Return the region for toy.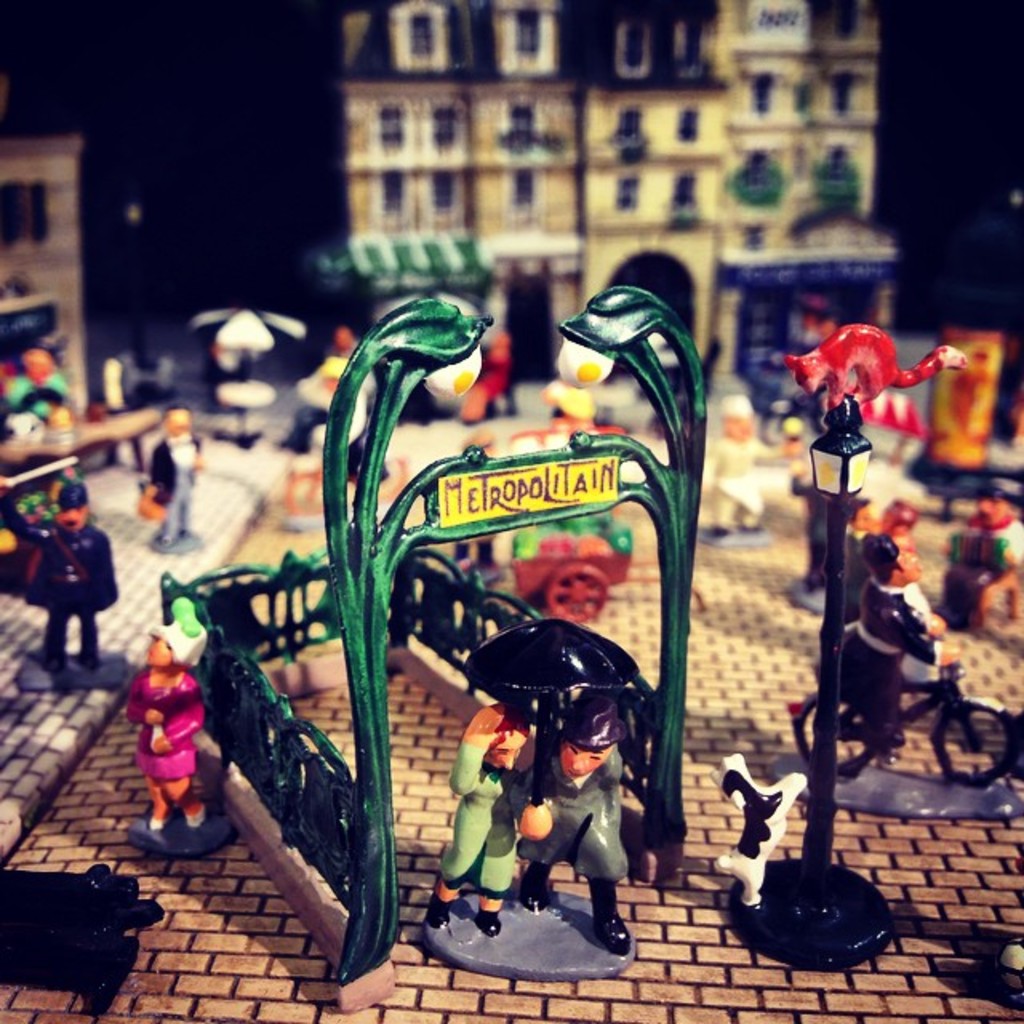
[x1=136, y1=402, x2=197, y2=554].
